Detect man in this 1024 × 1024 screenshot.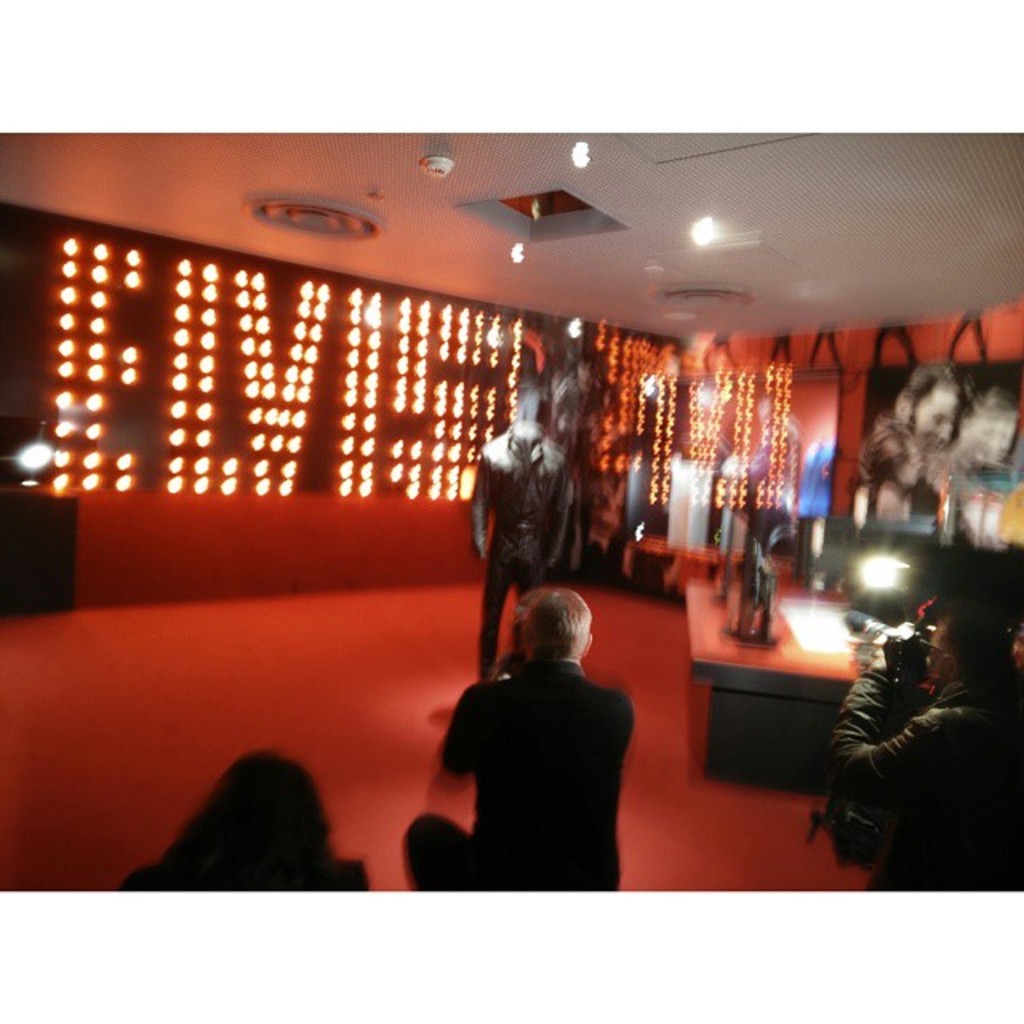
Detection: <bbox>541, 349, 621, 576</bbox>.
